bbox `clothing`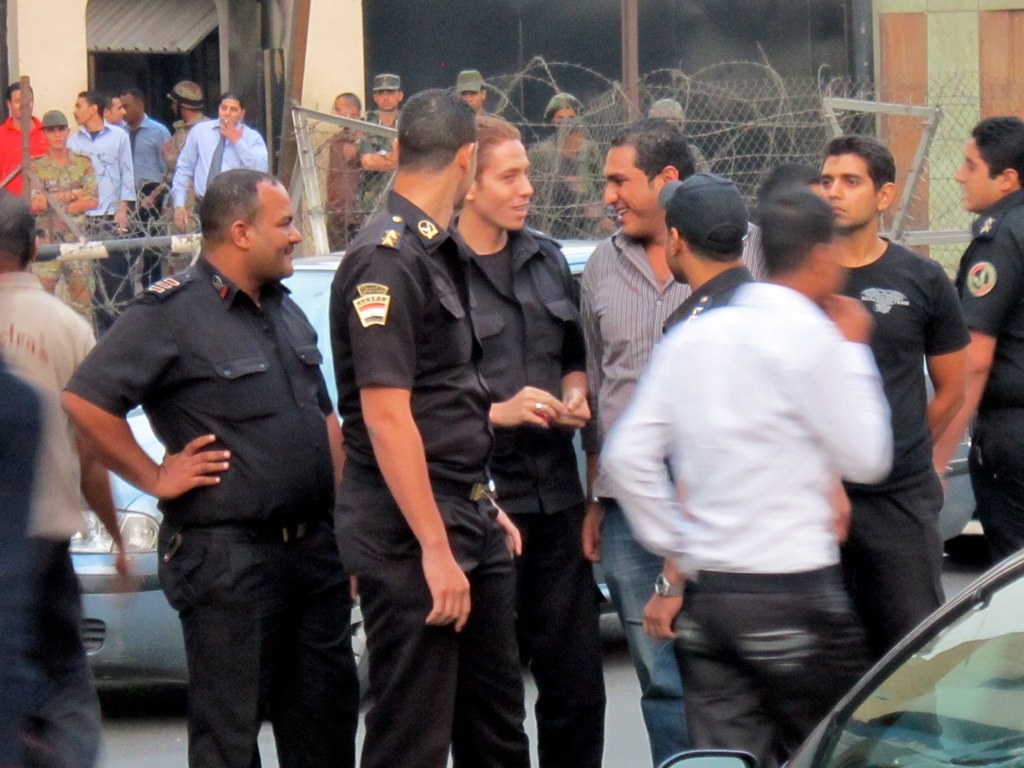
[x1=526, y1=134, x2=606, y2=236]
